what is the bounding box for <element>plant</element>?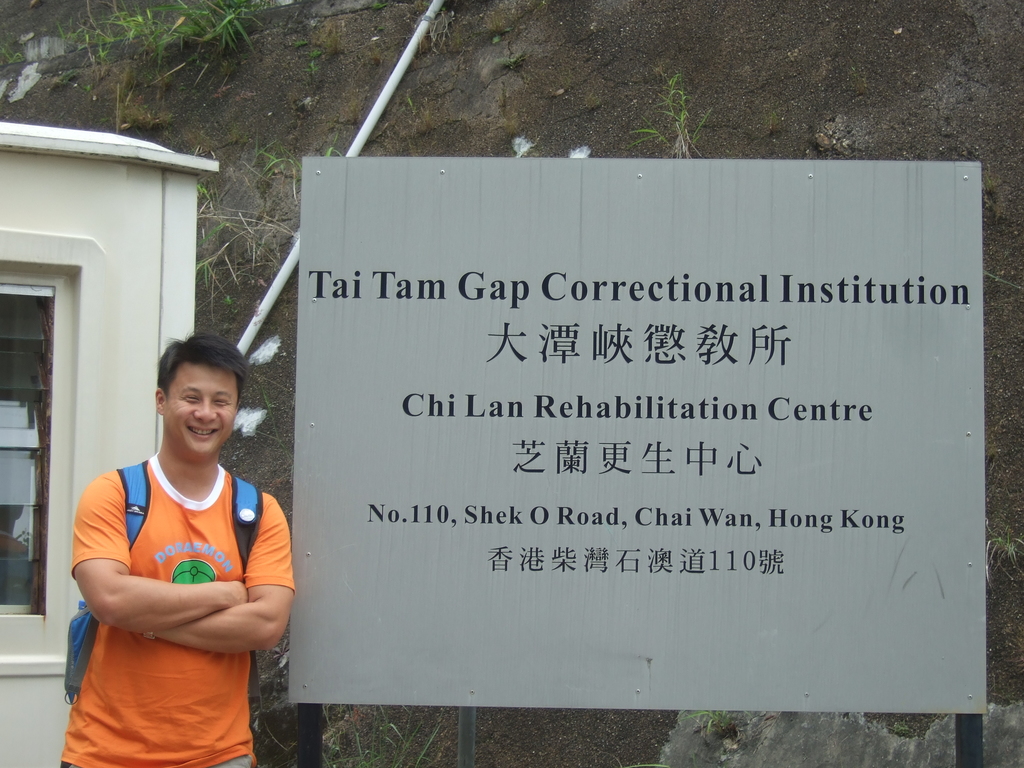
309 20 345 58.
